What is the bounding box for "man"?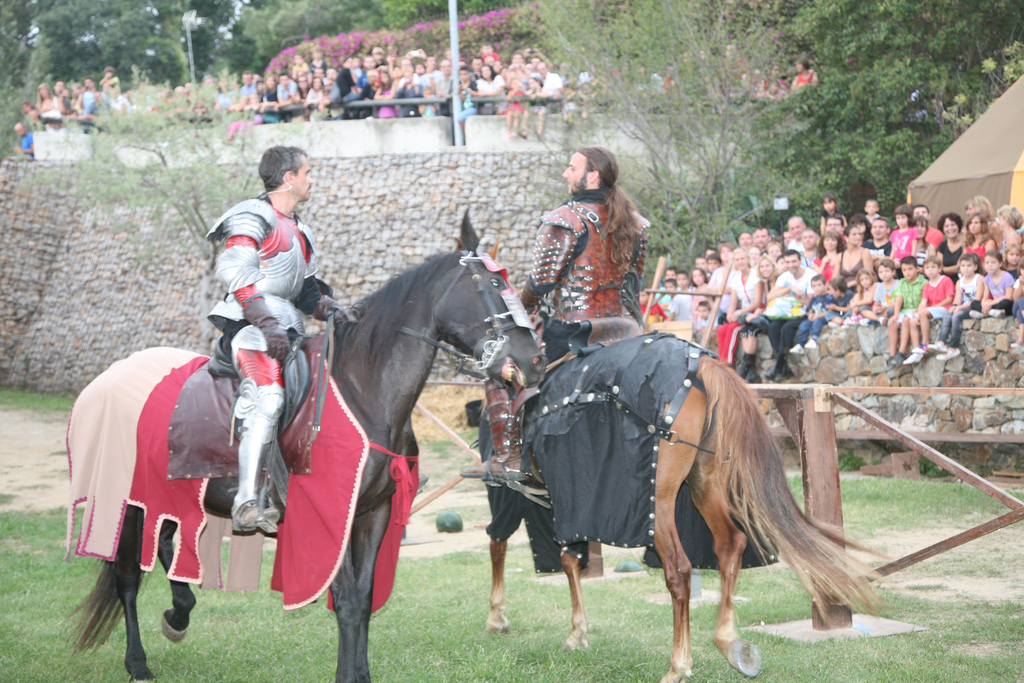
394, 68, 425, 122.
